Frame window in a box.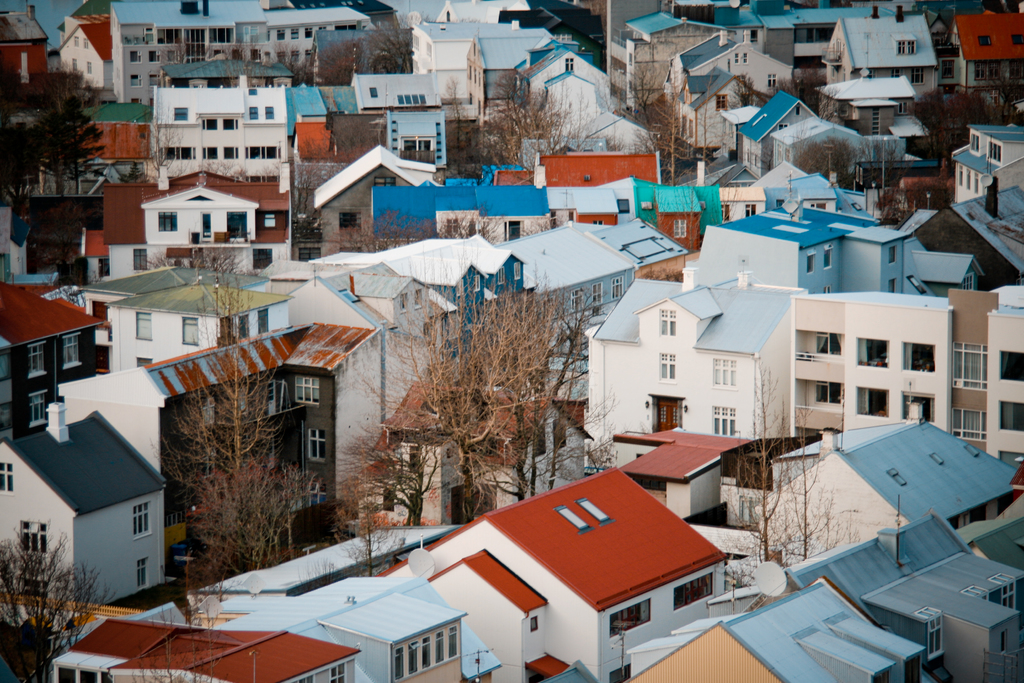
bbox=(659, 347, 676, 383).
